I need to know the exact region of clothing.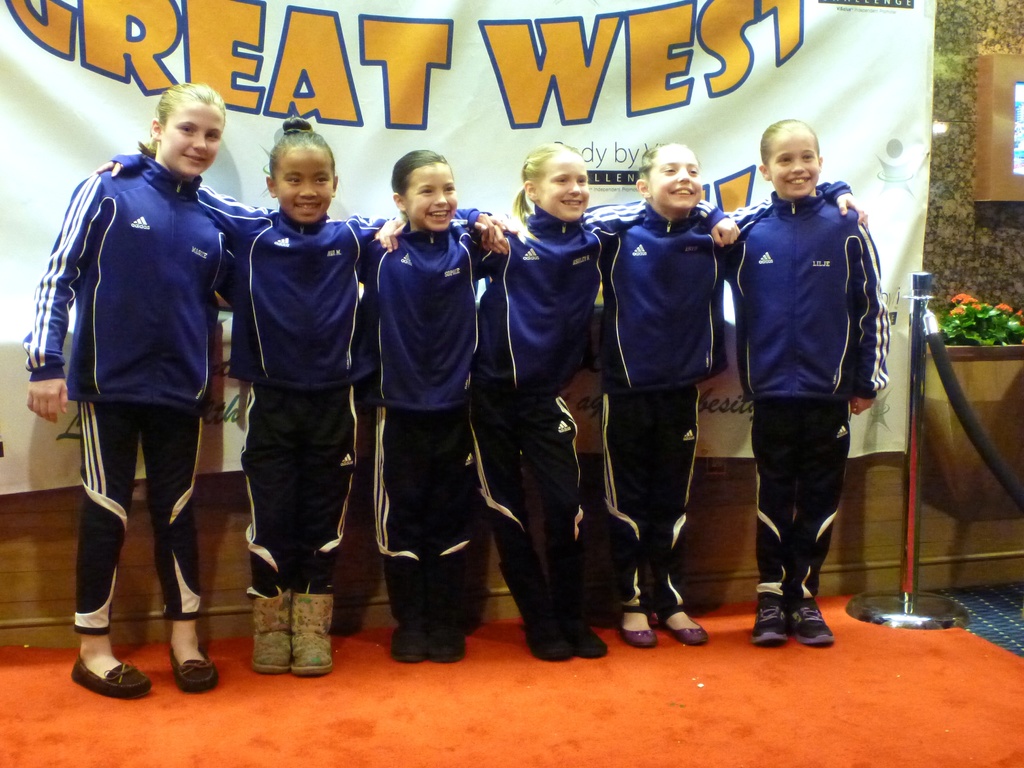
Region: bbox=(730, 136, 886, 587).
